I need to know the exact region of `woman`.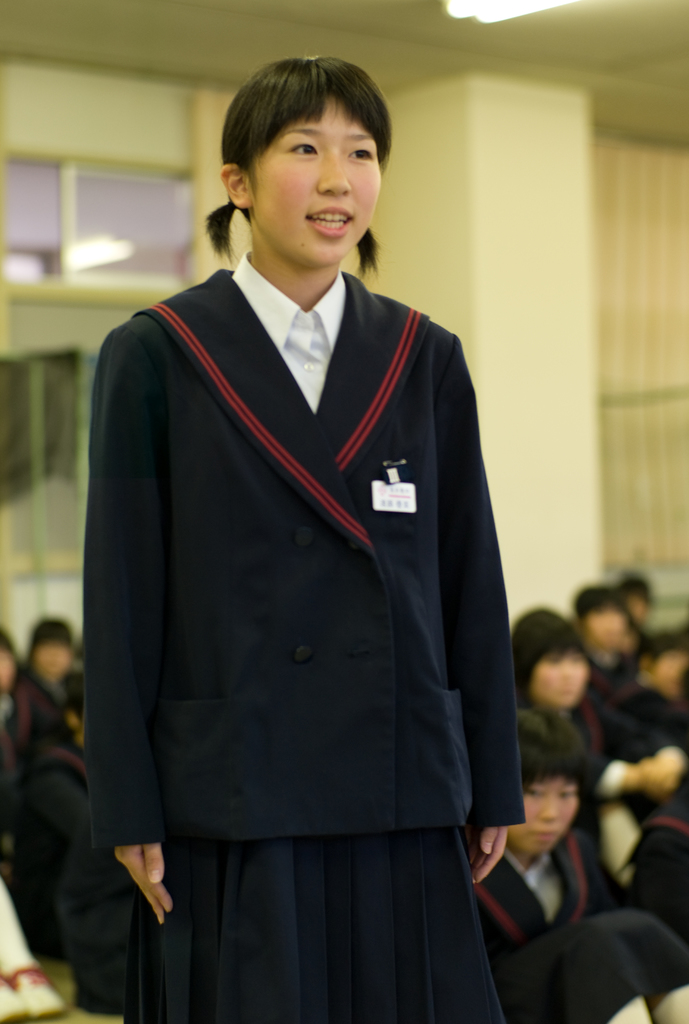
Region: bbox(466, 700, 688, 1023).
